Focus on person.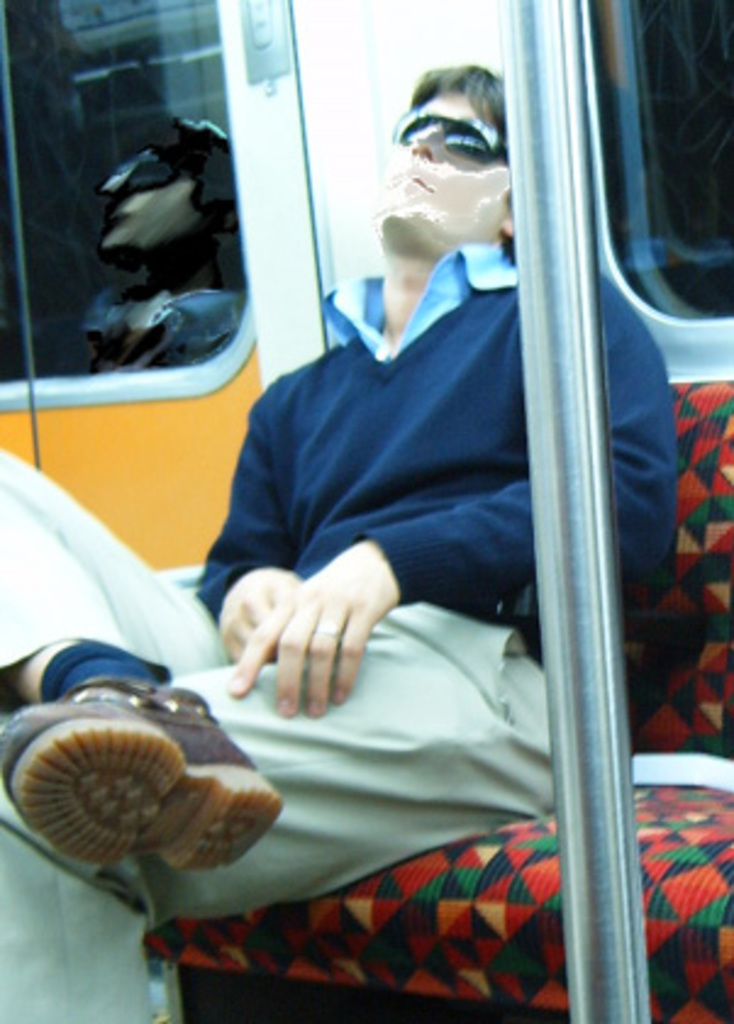
Focused at (0, 71, 685, 1022).
